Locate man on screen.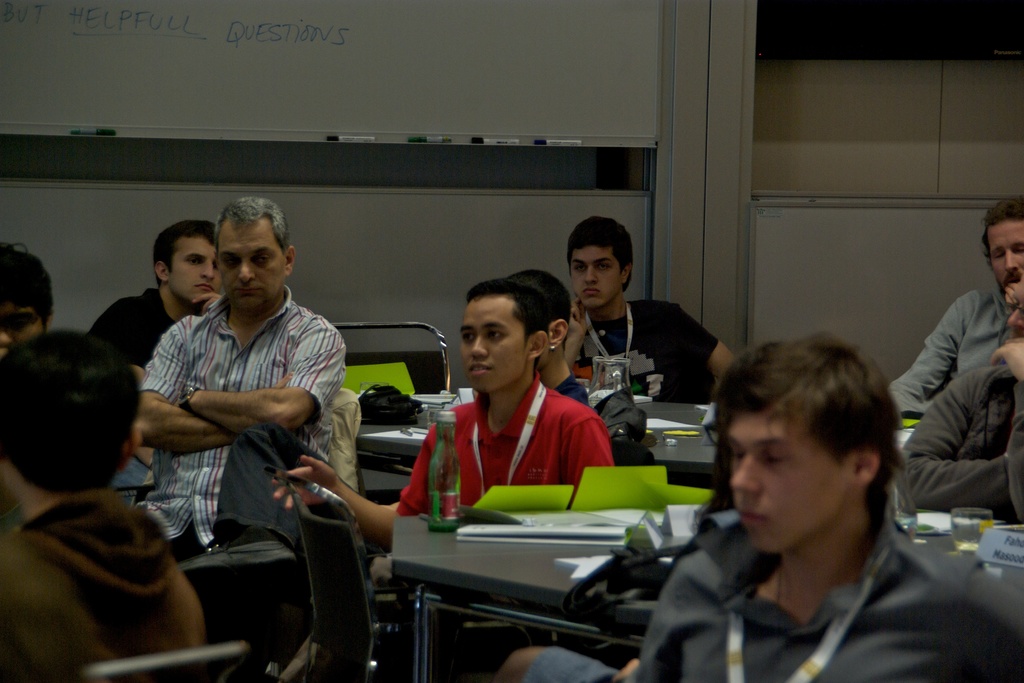
On screen at box(889, 199, 1023, 415).
